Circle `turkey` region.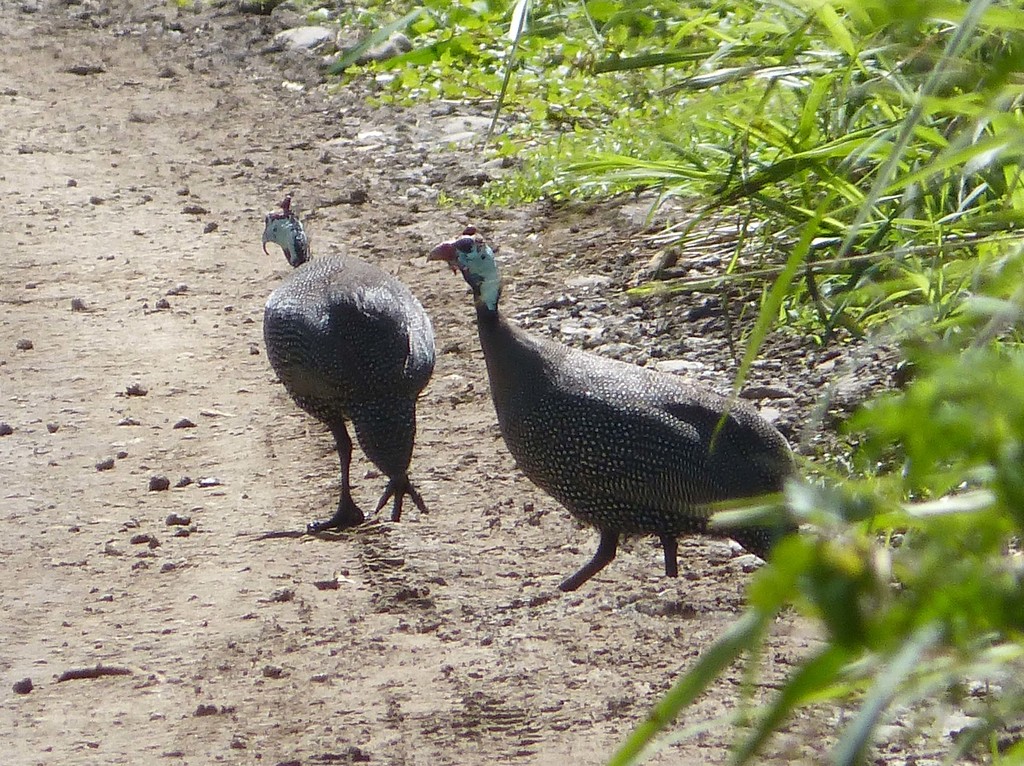
Region: [257,192,436,531].
